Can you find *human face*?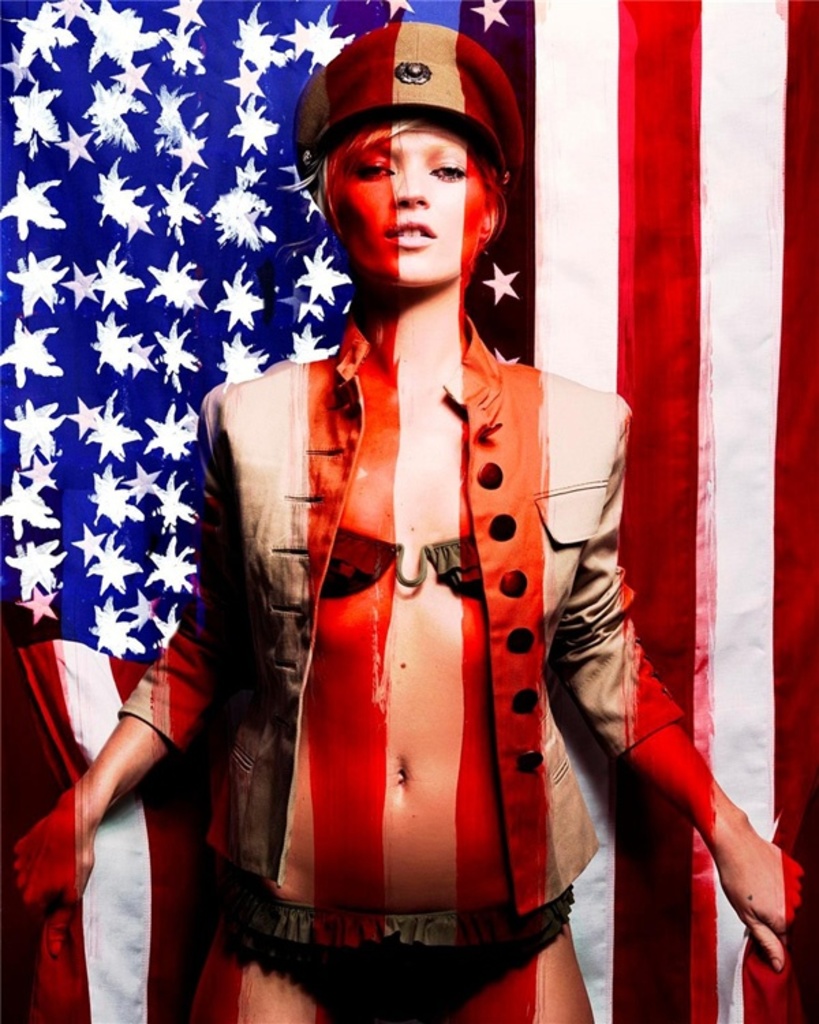
Yes, bounding box: (314, 93, 506, 277).
